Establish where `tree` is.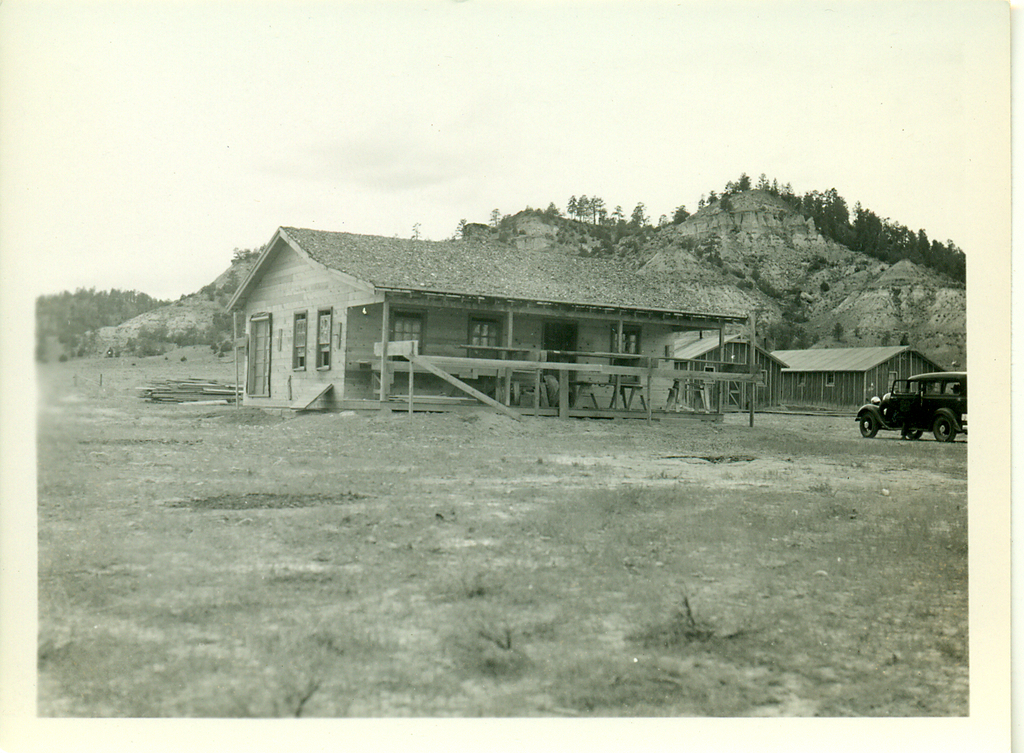
Established at 695:193:710:207.
